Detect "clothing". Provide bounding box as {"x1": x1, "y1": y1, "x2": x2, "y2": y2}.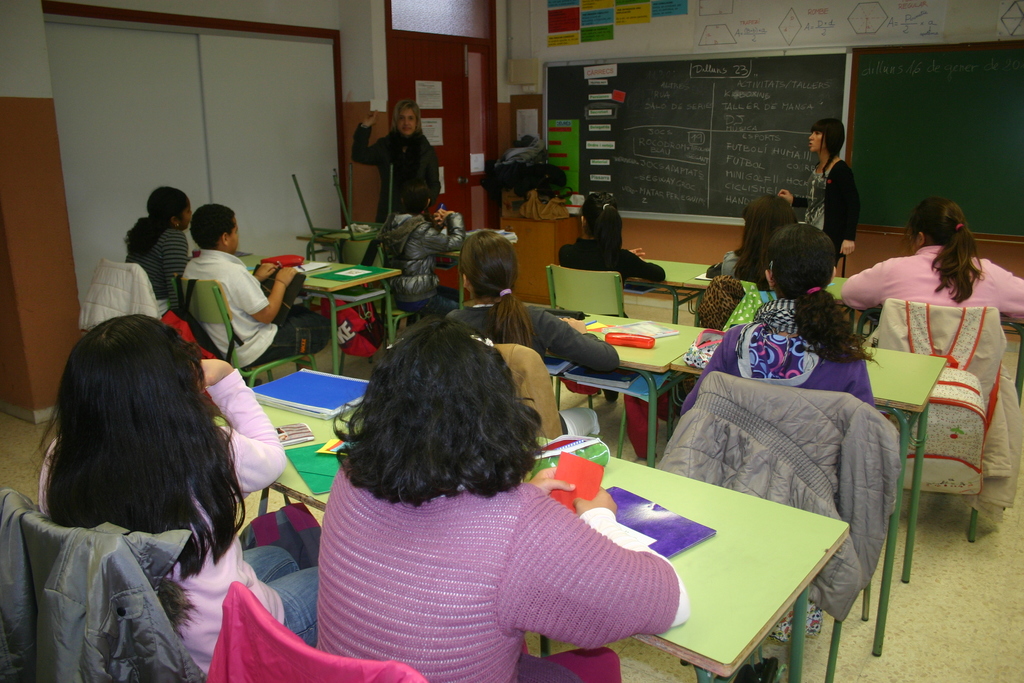
{"x1": 34, "y1": 372, "x2": 325, "y2": 677}.
